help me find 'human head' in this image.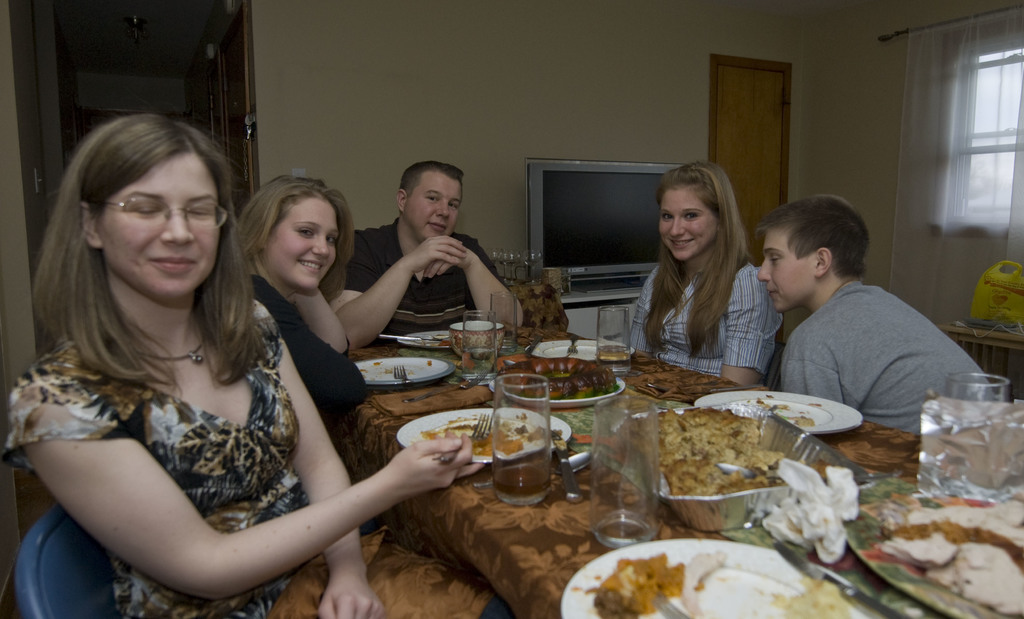
Found it: <bbox>246, 175, 342, 294</bbox>.
